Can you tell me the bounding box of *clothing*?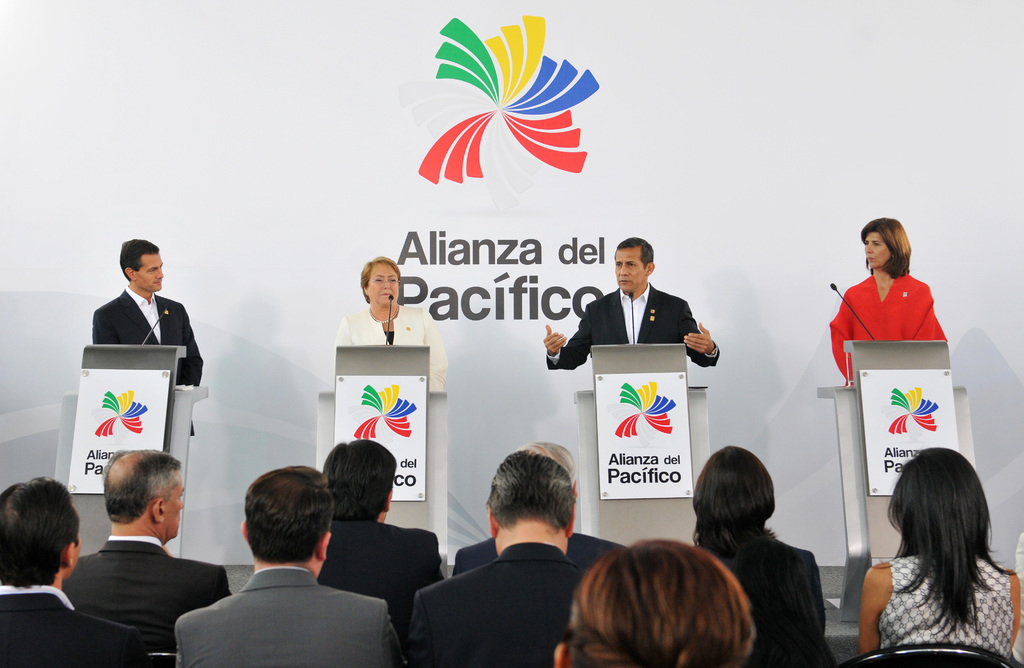
90:284:202:434.
